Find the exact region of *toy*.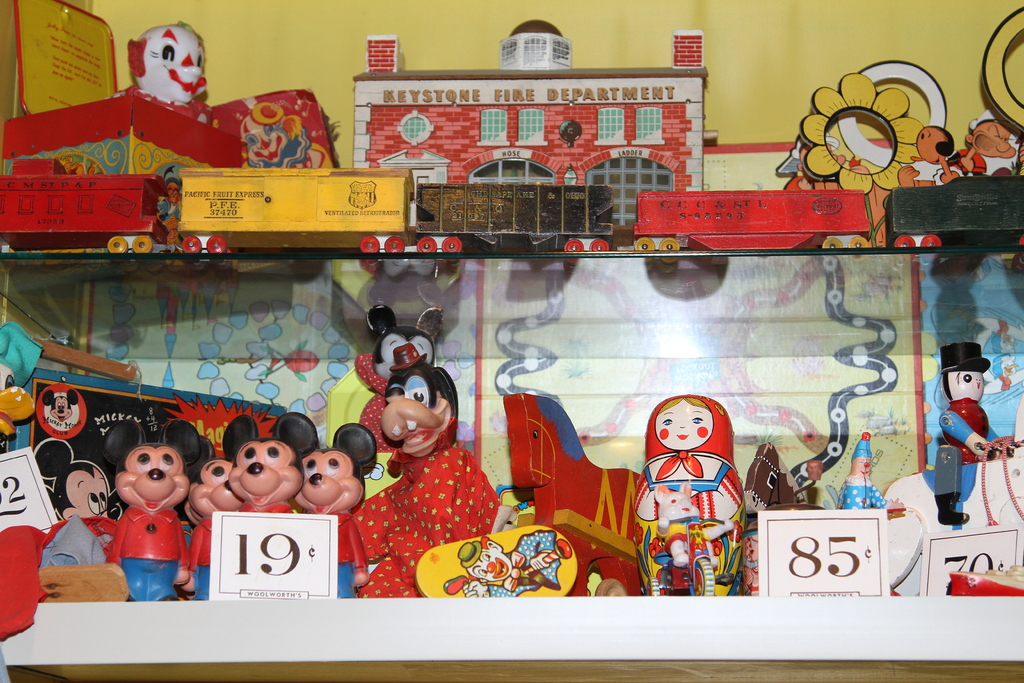
Exact region: region(892, 131, 947, 245).
